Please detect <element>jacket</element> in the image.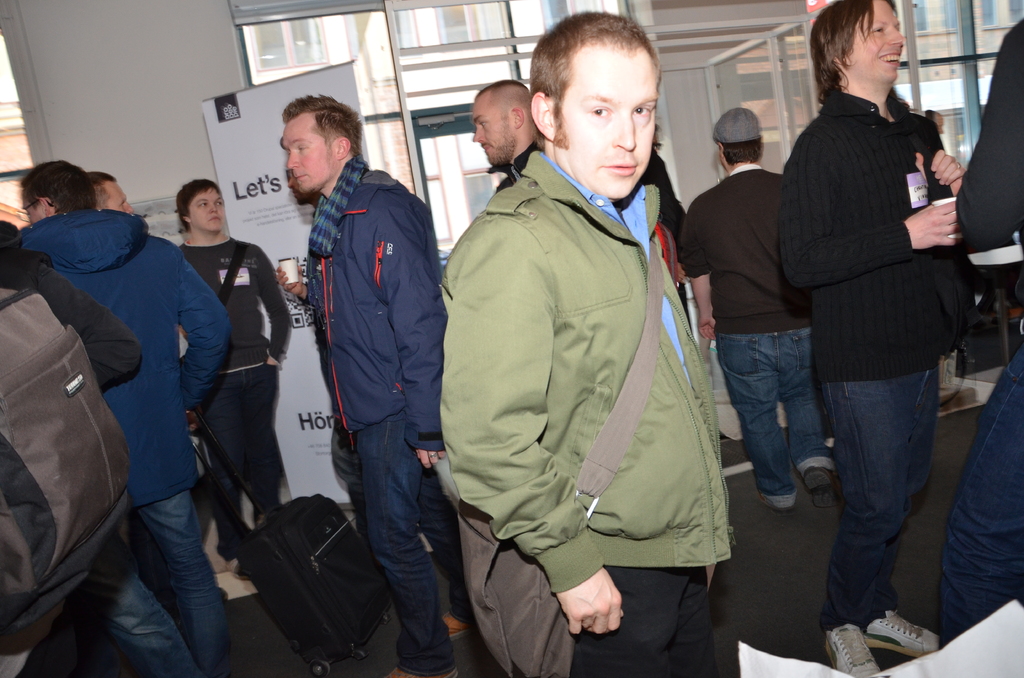
detection(442, 64, 739, 631).
